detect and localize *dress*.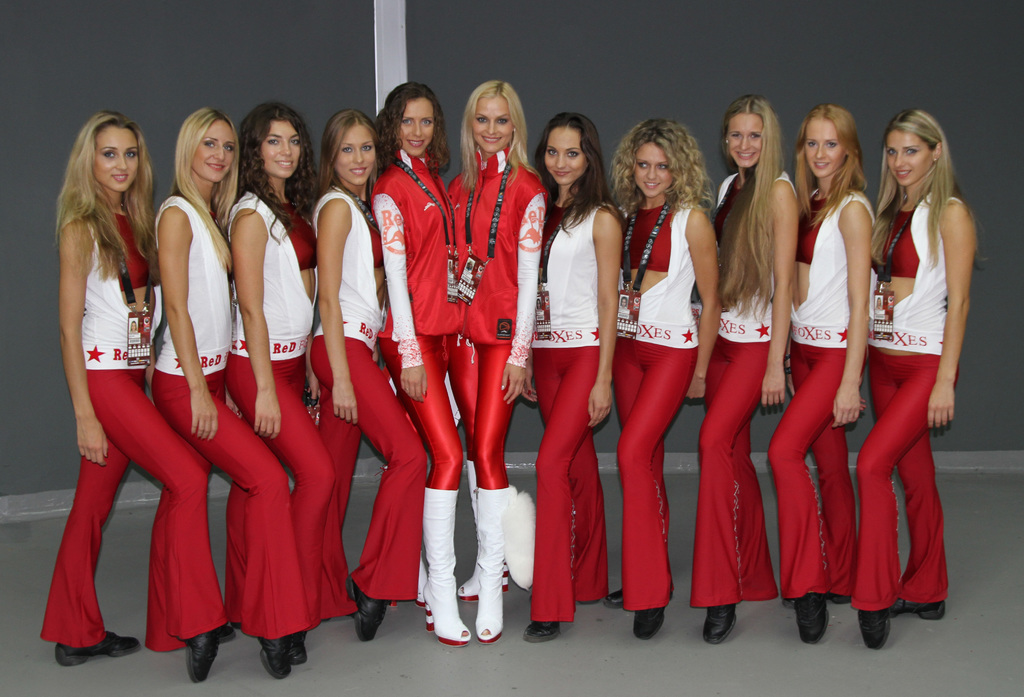
Localized at 52:153:209:605.
